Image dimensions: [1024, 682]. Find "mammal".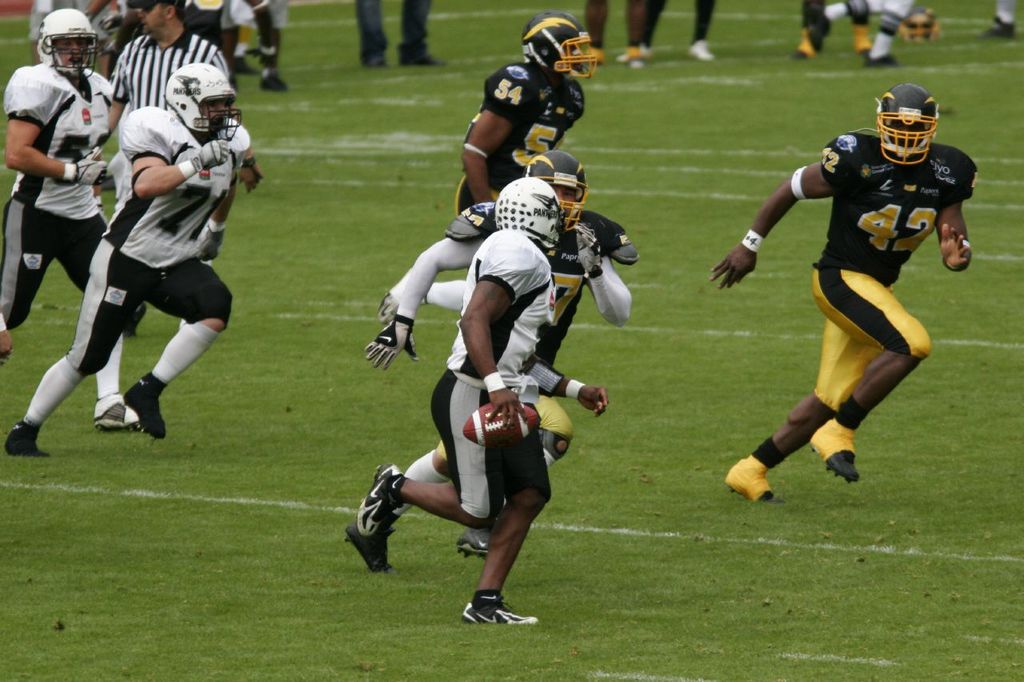
x1=342, y1=174, x2=610, y2=624.
